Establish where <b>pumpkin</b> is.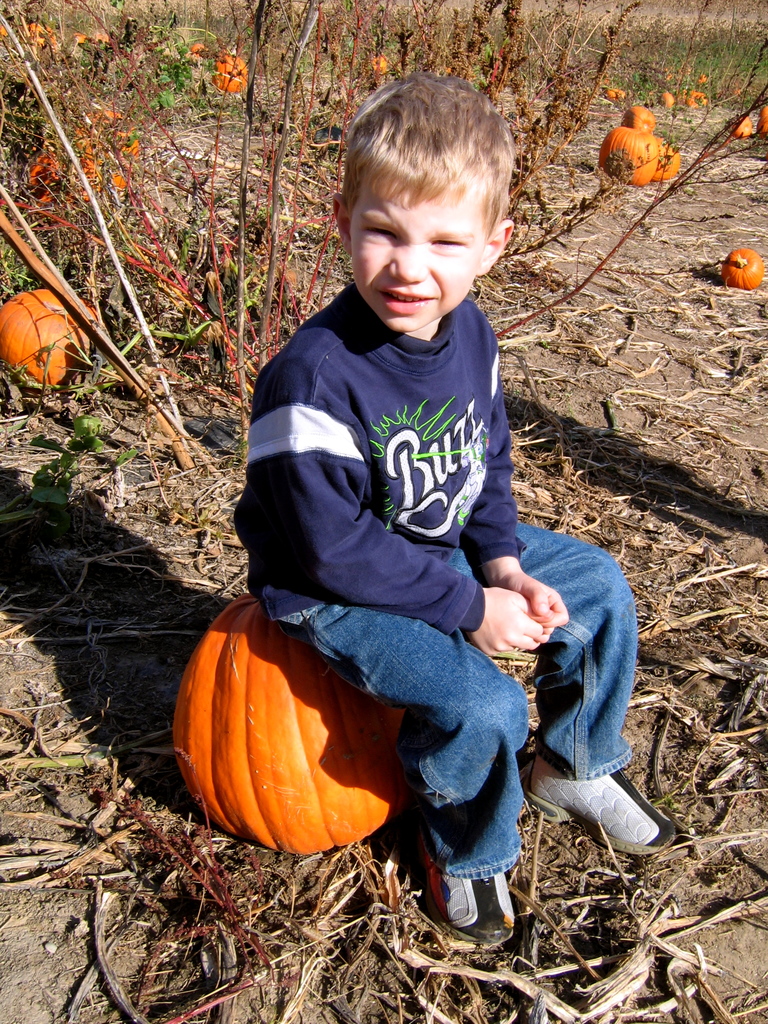
Established at select_region(366, 54, 396, 72).
